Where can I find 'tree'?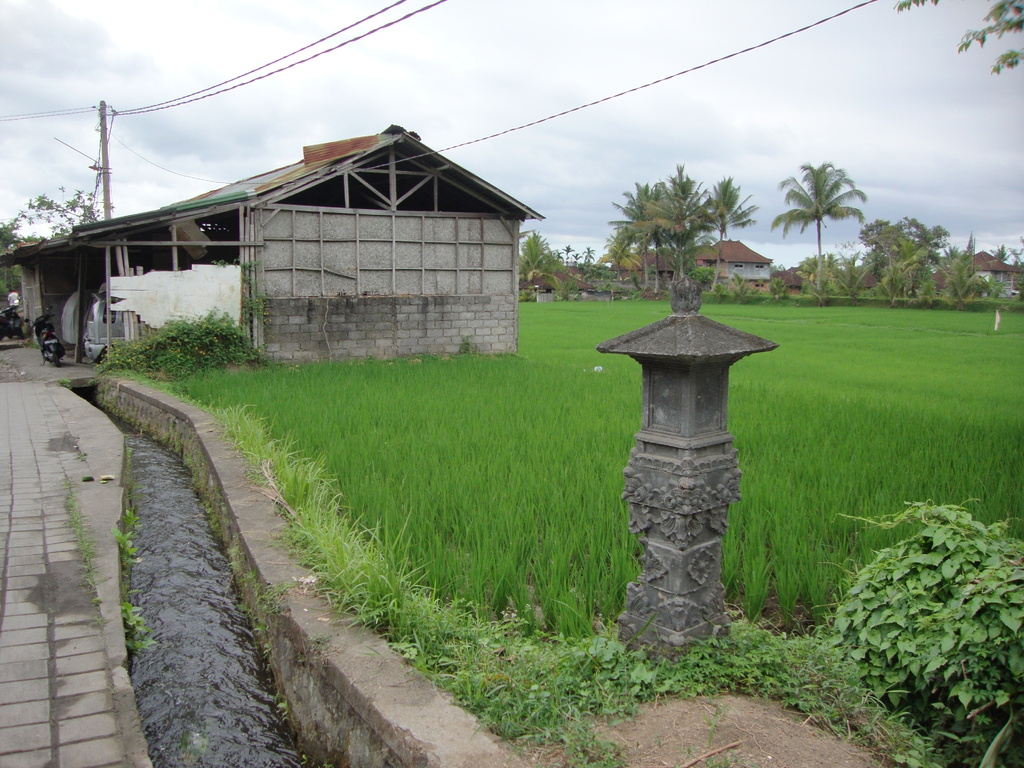
You can find it at 985, 238, 1009, 266.
